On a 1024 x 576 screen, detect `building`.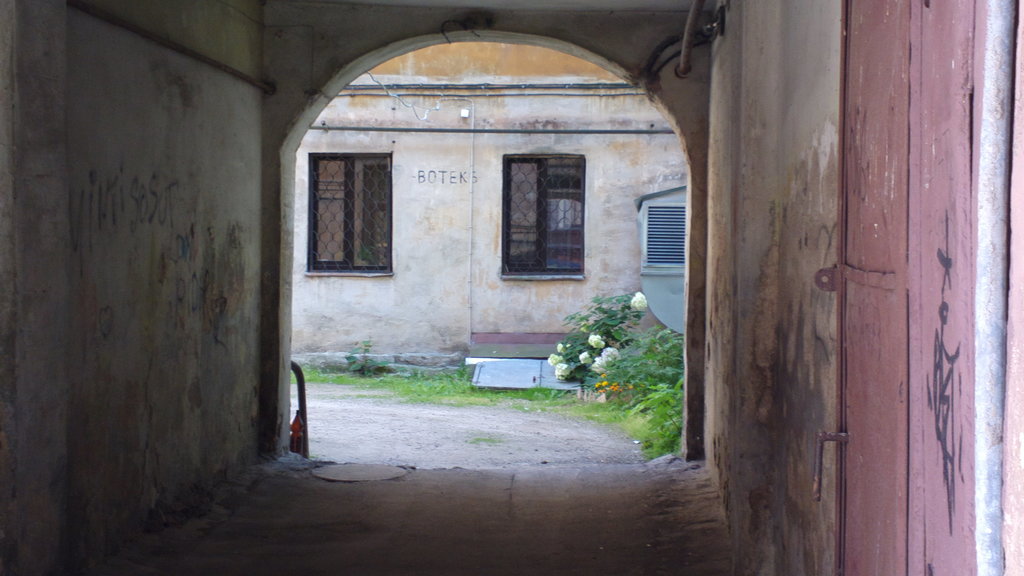
297, 39, 686, 368.
